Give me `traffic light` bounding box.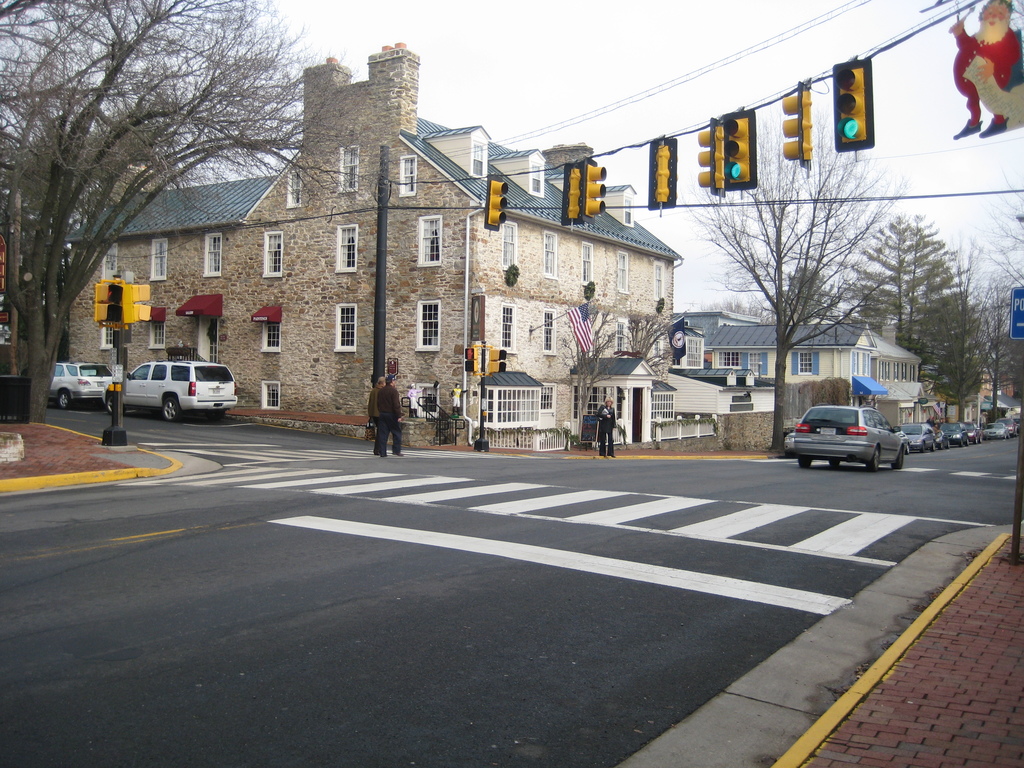
[x1=723, y1=108, x2=758, y2=189].
